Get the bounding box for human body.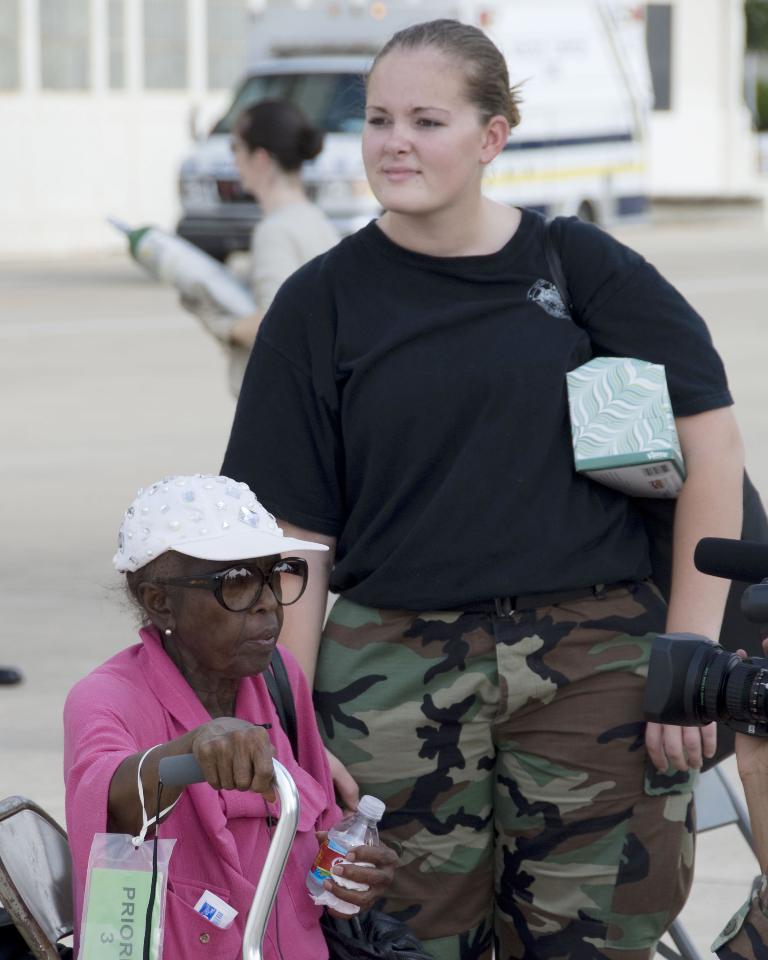
Rect(209, 7, 752, 959).
